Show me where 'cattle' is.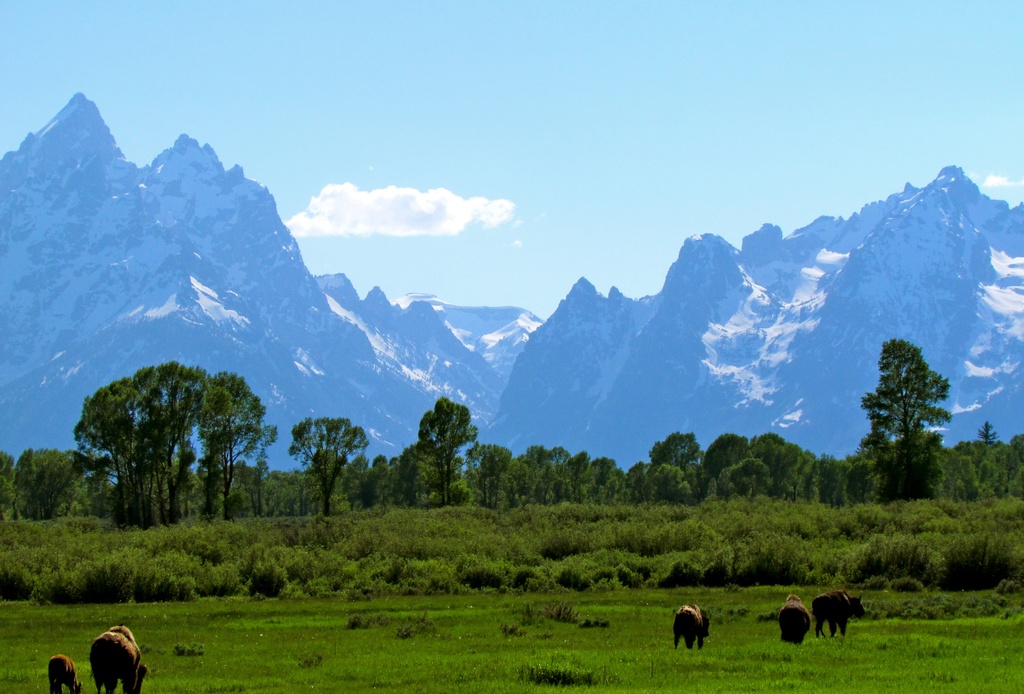
'cattle' is at <bbox>812, 589, 865, 639</bbox>.
